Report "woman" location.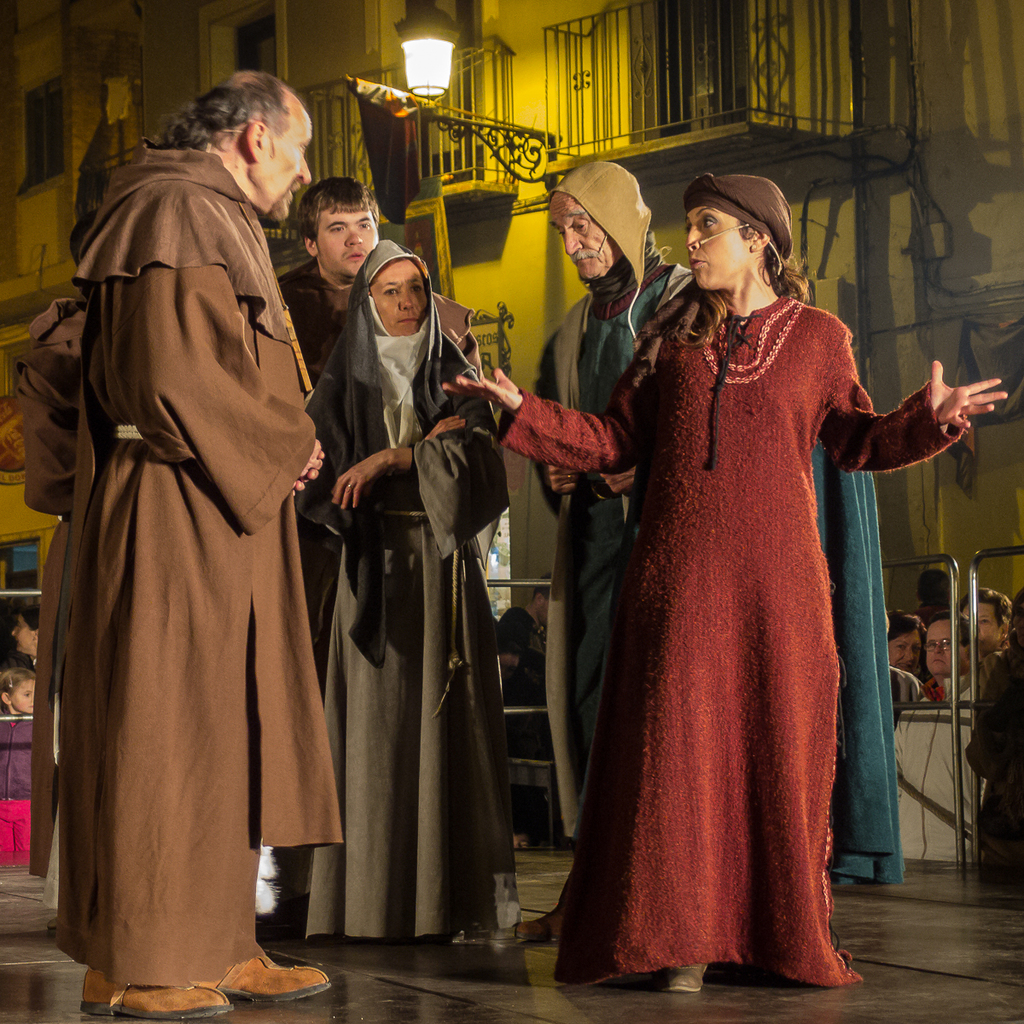
Report: rect(887, 612, 924, 675).
